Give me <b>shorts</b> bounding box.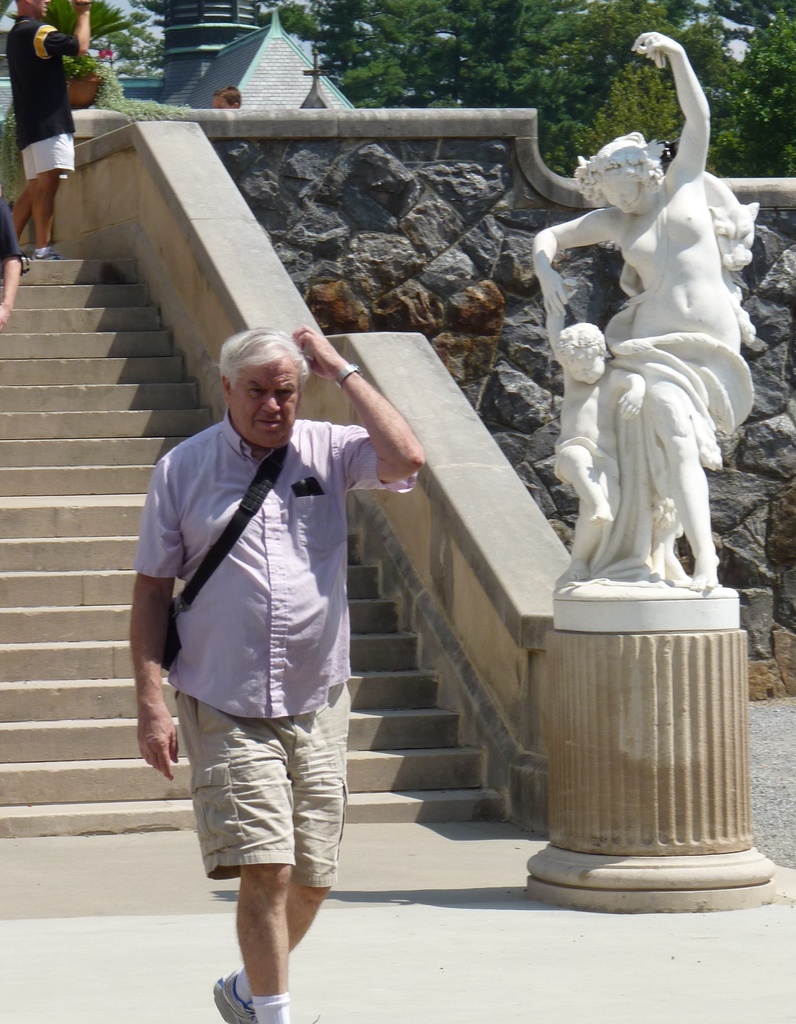
[18, 130, 74, 182].
